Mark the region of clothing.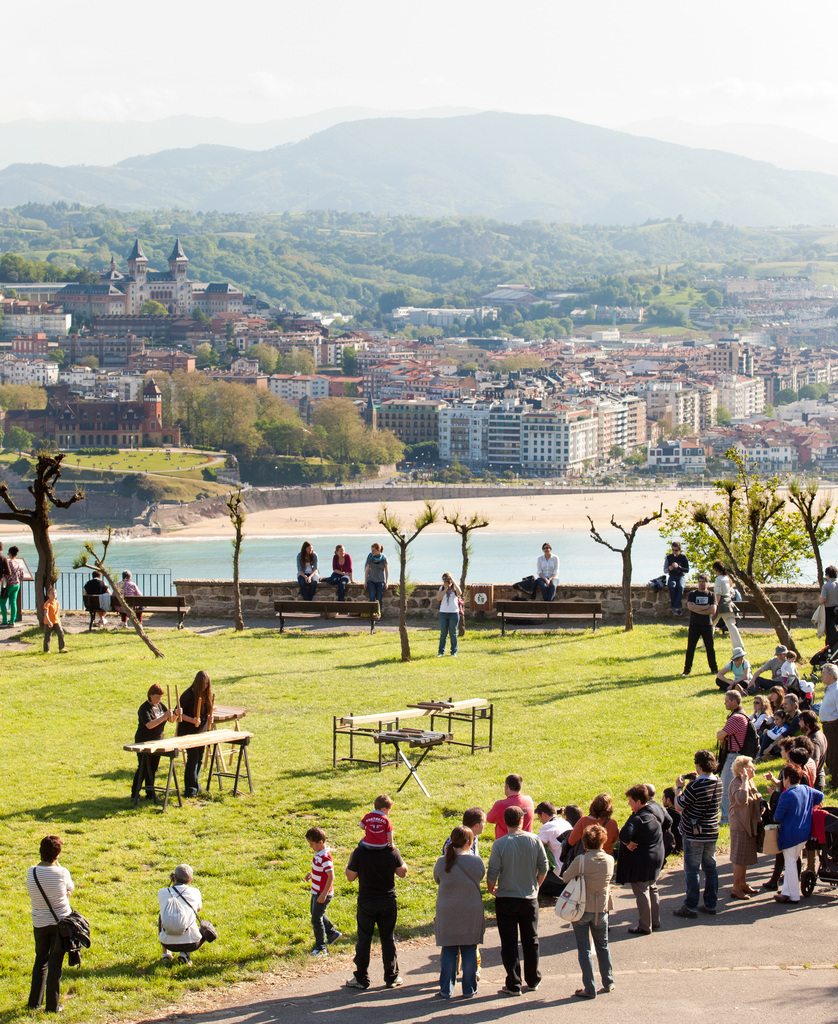
Region: {"x1": 666, "y1": 556, "x2": 690, "y2": 580}.
